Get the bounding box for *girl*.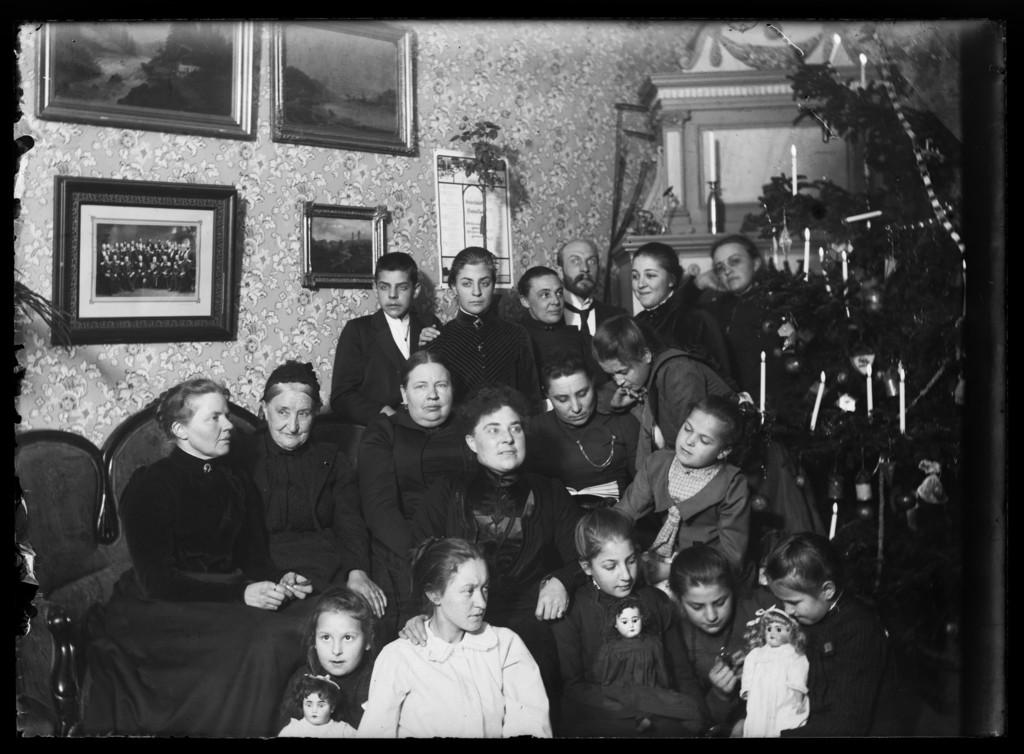
[275,671,363,739].
